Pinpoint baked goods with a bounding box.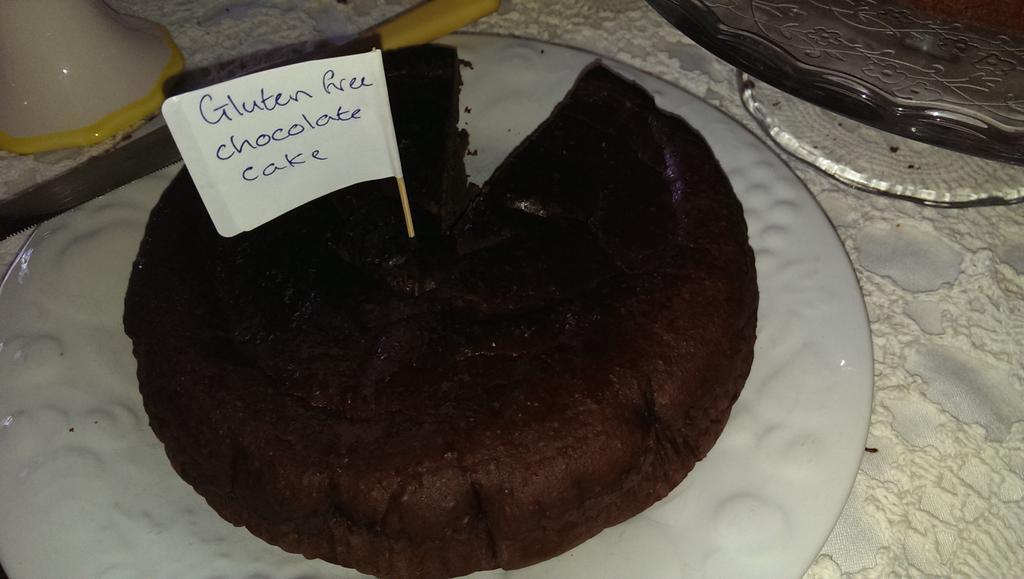
detection(120, 34, 754, 563).
